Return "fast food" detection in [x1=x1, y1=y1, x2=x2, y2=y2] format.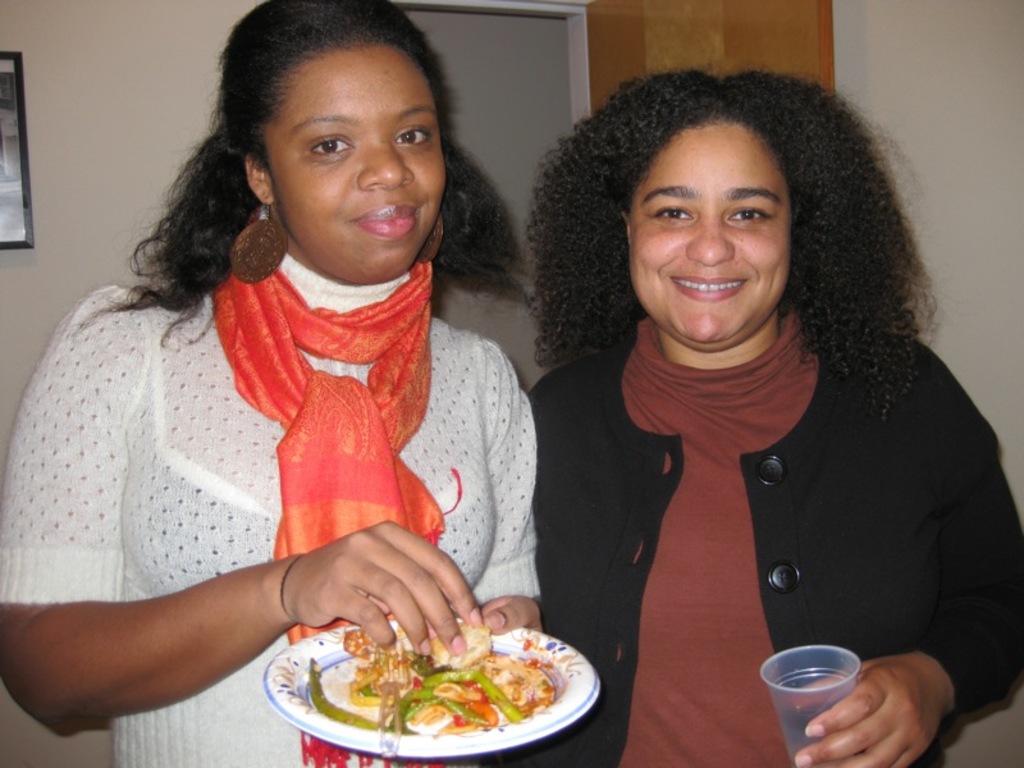
[x1=287, y1=626, x2=577, y2=742].
